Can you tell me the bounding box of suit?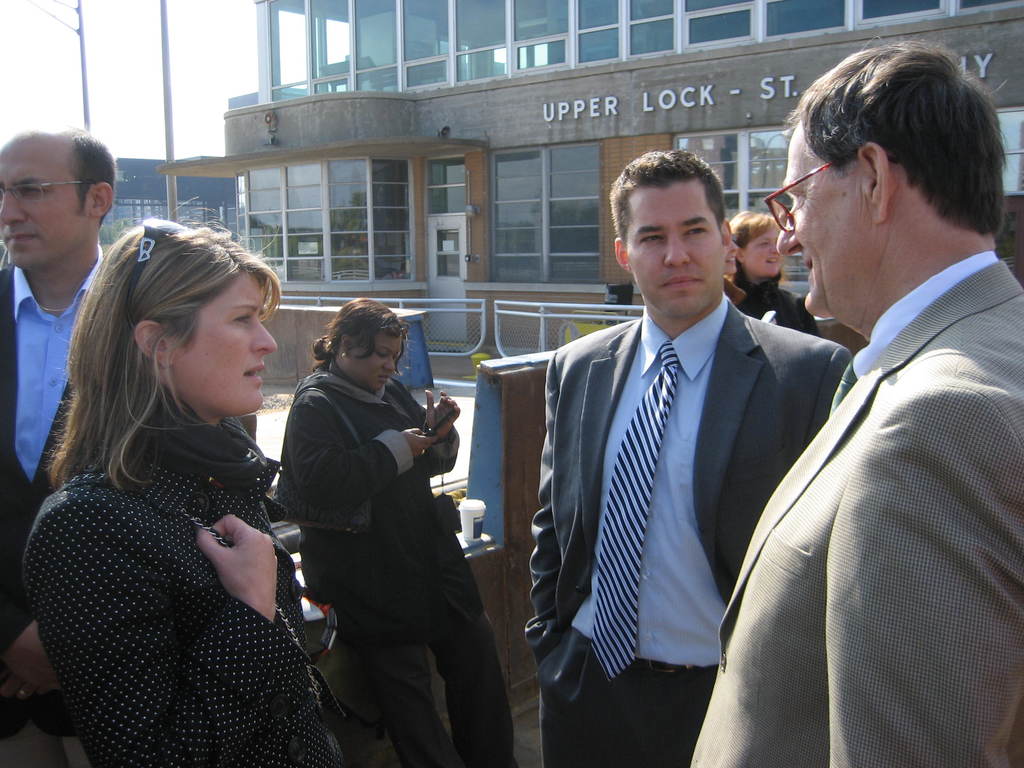
<box>0,238,102,653</box>.
